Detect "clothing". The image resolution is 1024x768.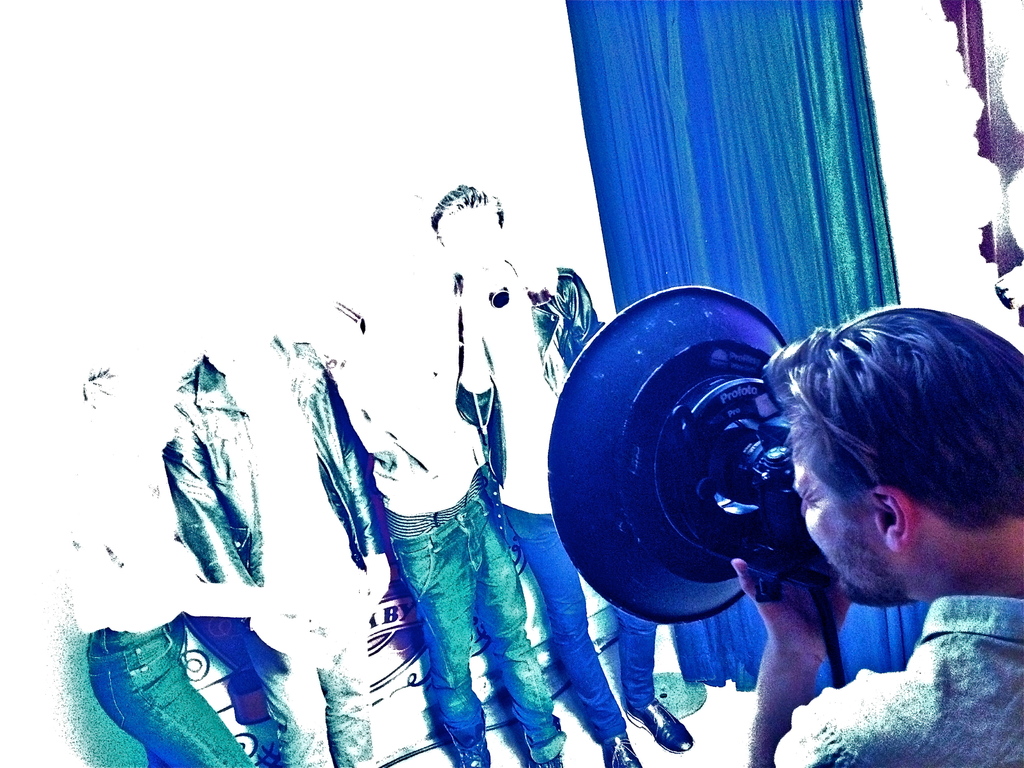
left=157, top=348, right=383, bottom=767.
